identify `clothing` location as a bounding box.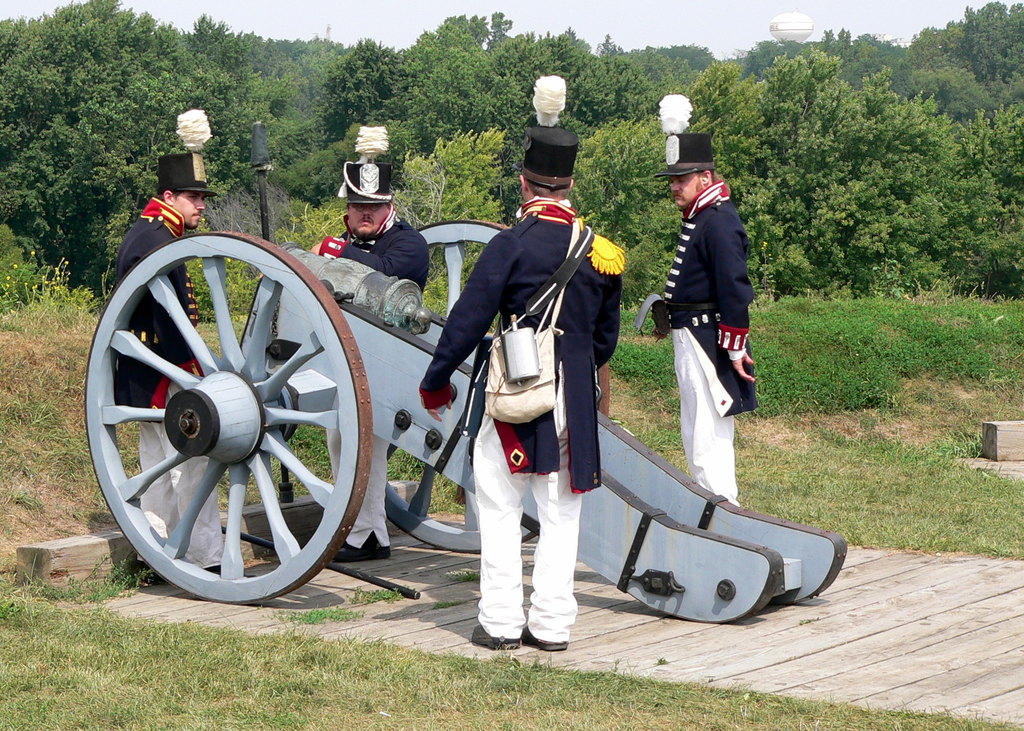
109 193 231 565.
